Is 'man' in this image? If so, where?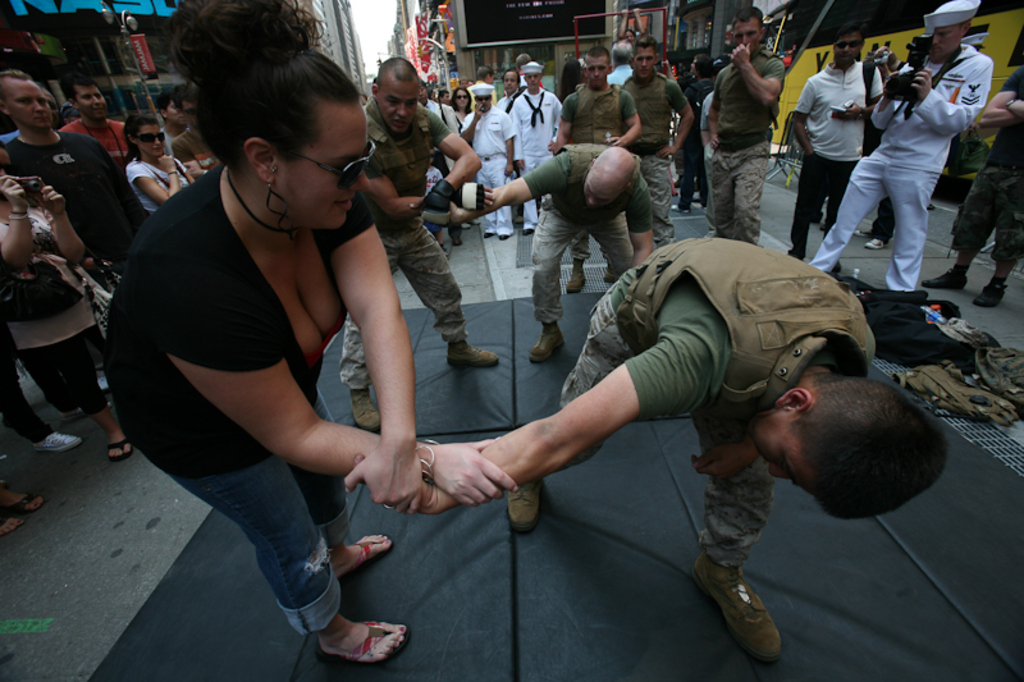
Yes, at bbox=(696, 5, 782, 246).
